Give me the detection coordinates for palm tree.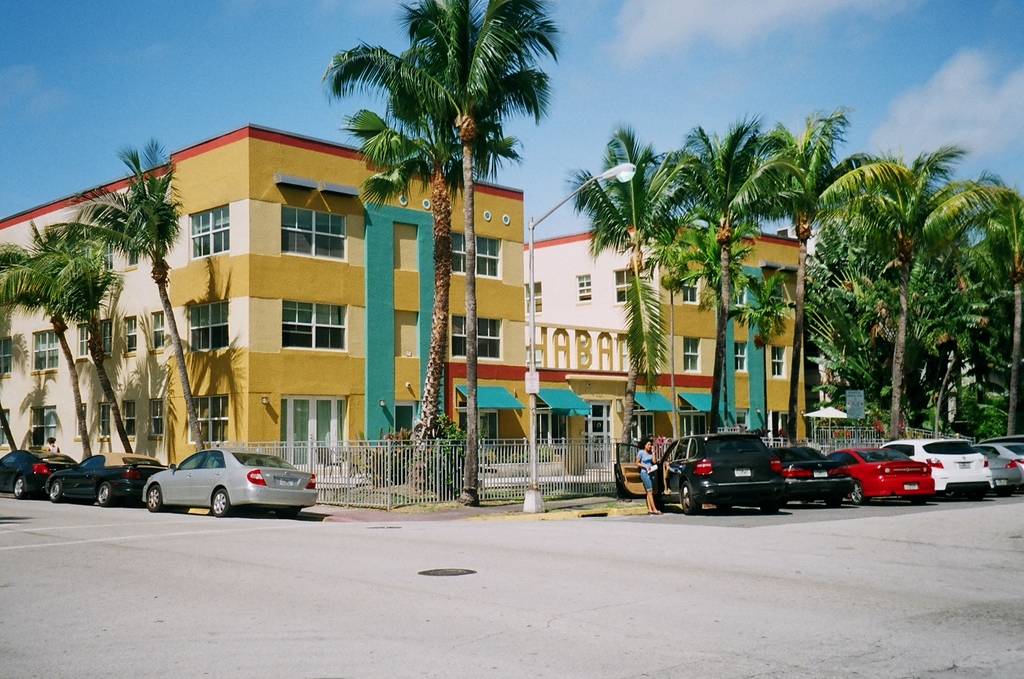
left=91, top=145, right=220, bottom=443.
